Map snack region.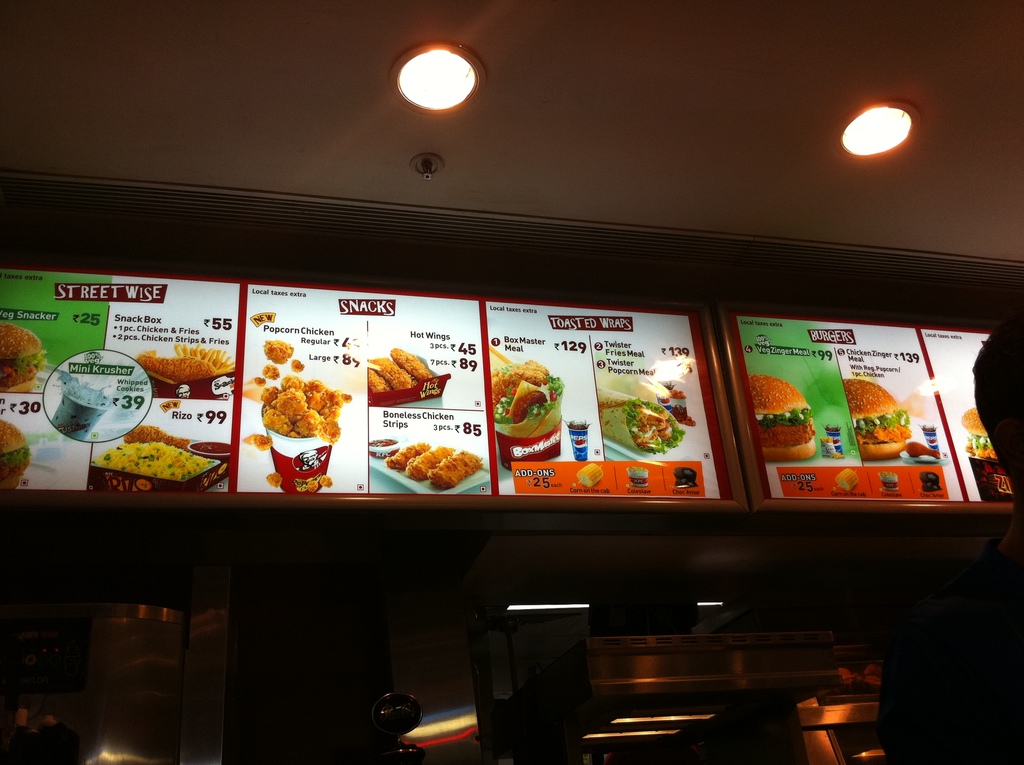
Mapped to box=[0, 319, 43, 392].
